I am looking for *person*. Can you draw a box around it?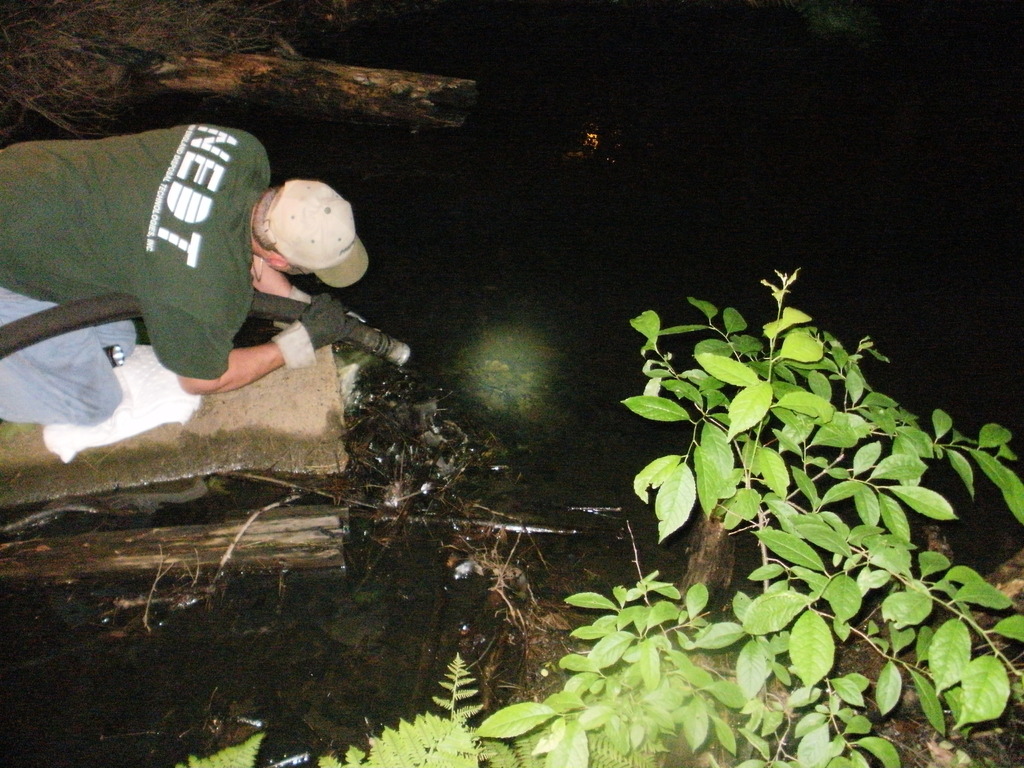
Sure, the bounding box is (37, 134, 383, 486).
